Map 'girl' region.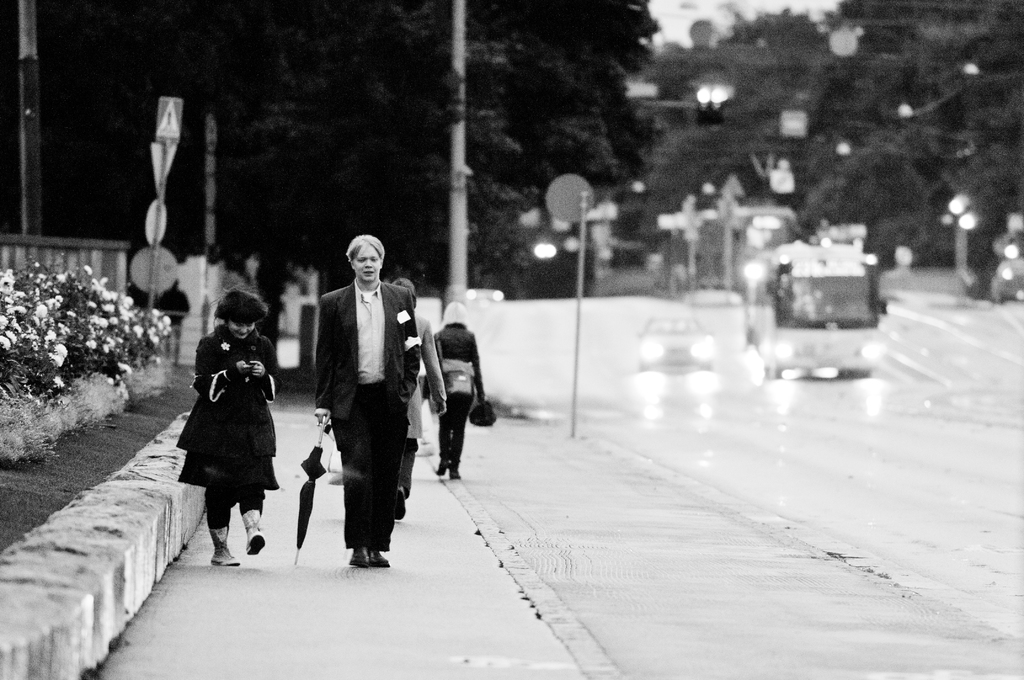
Mapped to {"left": 175, "top": 285, "right": 282, "bottom": 566}.
